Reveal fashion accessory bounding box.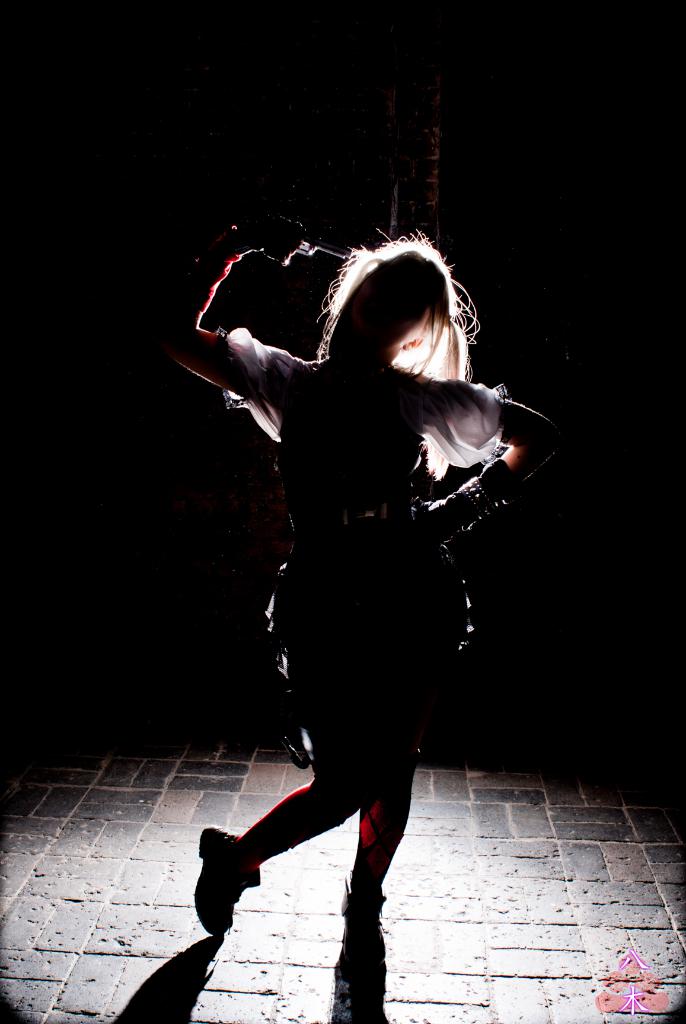
Revealed: [288,494,405,534].
